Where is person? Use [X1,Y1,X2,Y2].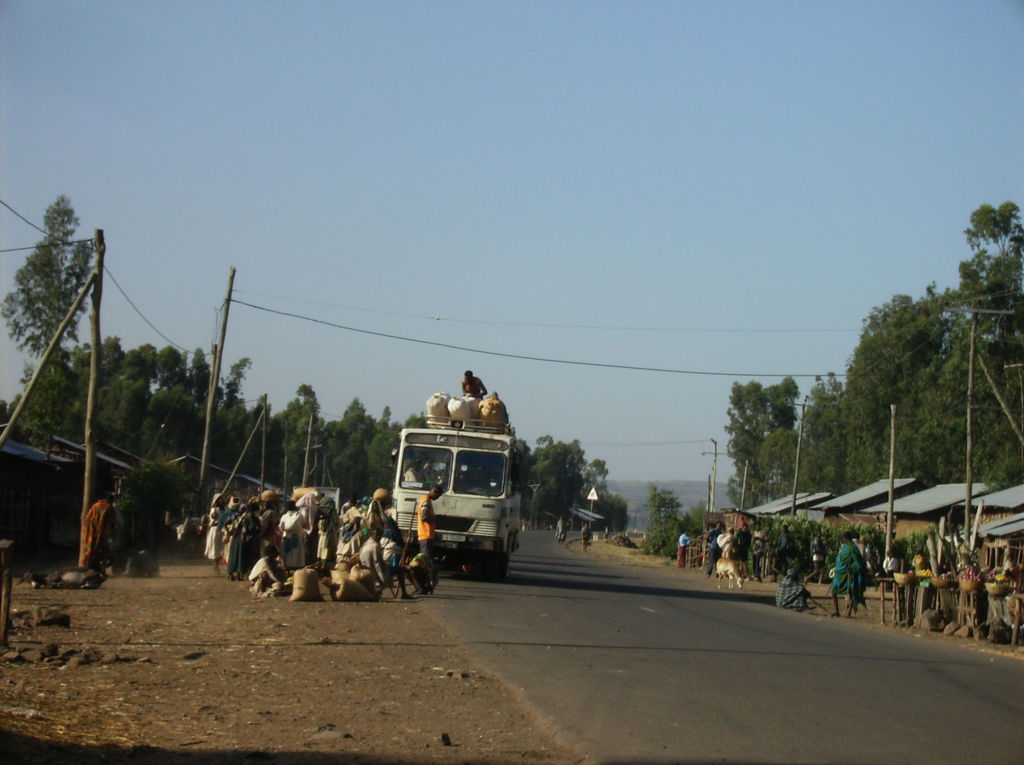
[461,367,489,405].
